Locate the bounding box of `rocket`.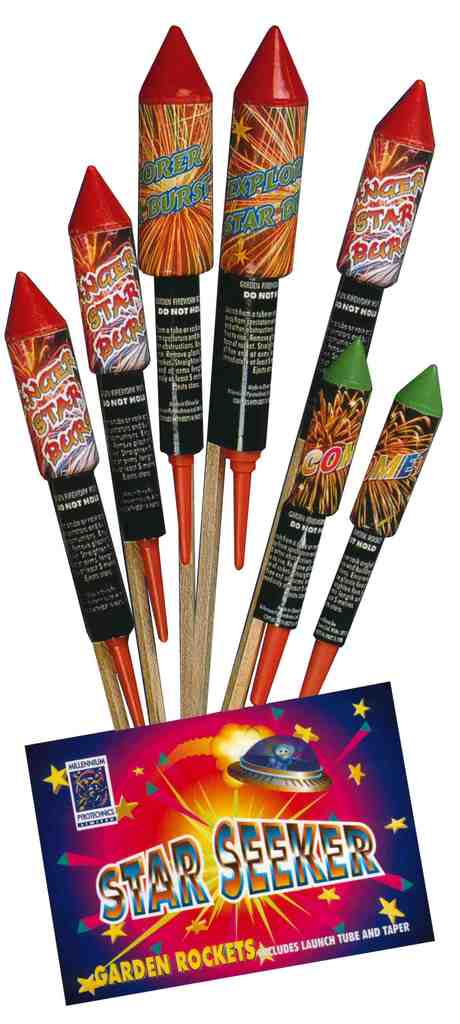
Bounding box: [x1=296, y1=362, x2=443, y2=694].
